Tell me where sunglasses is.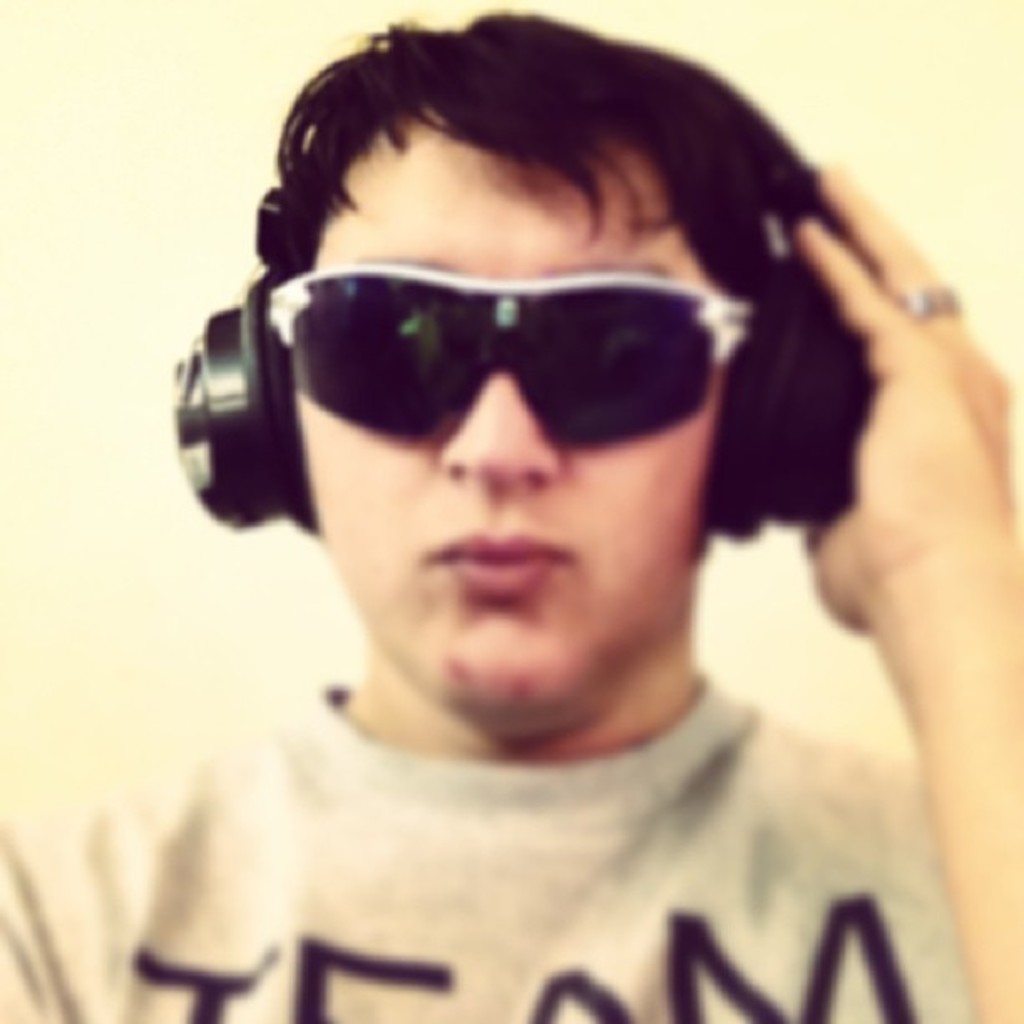
sunglasses is at <bbox>263, 264, 768, 438</bbox>.
